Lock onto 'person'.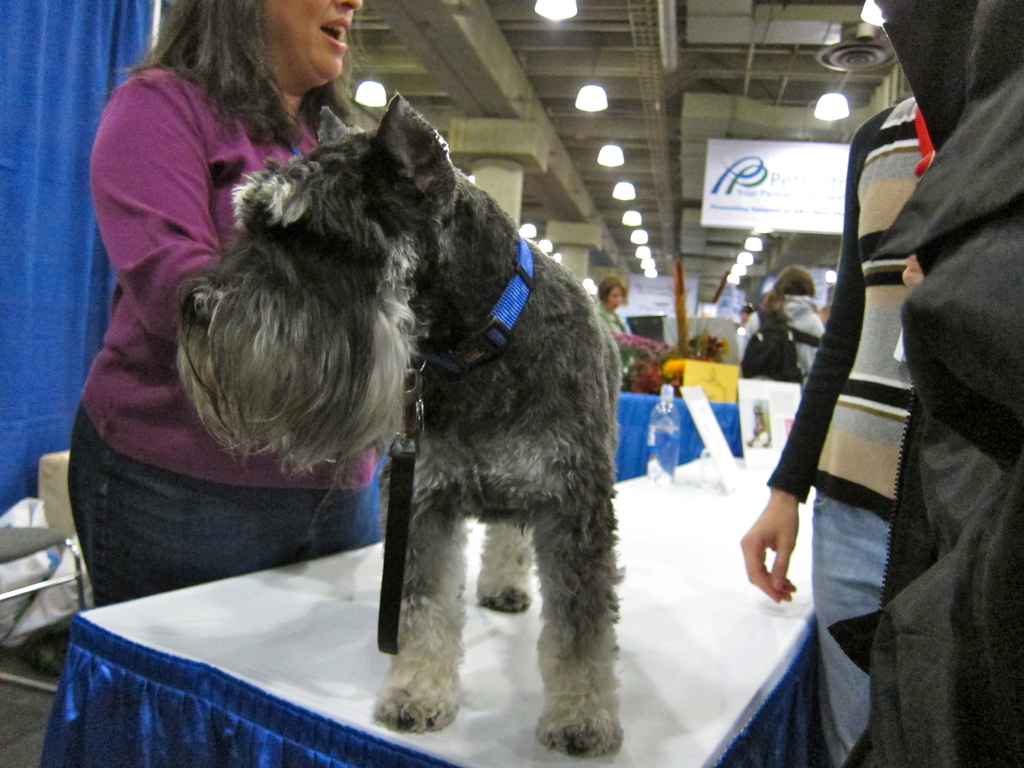
Locked: (left=737, top=299, right=758, bottom=320).
